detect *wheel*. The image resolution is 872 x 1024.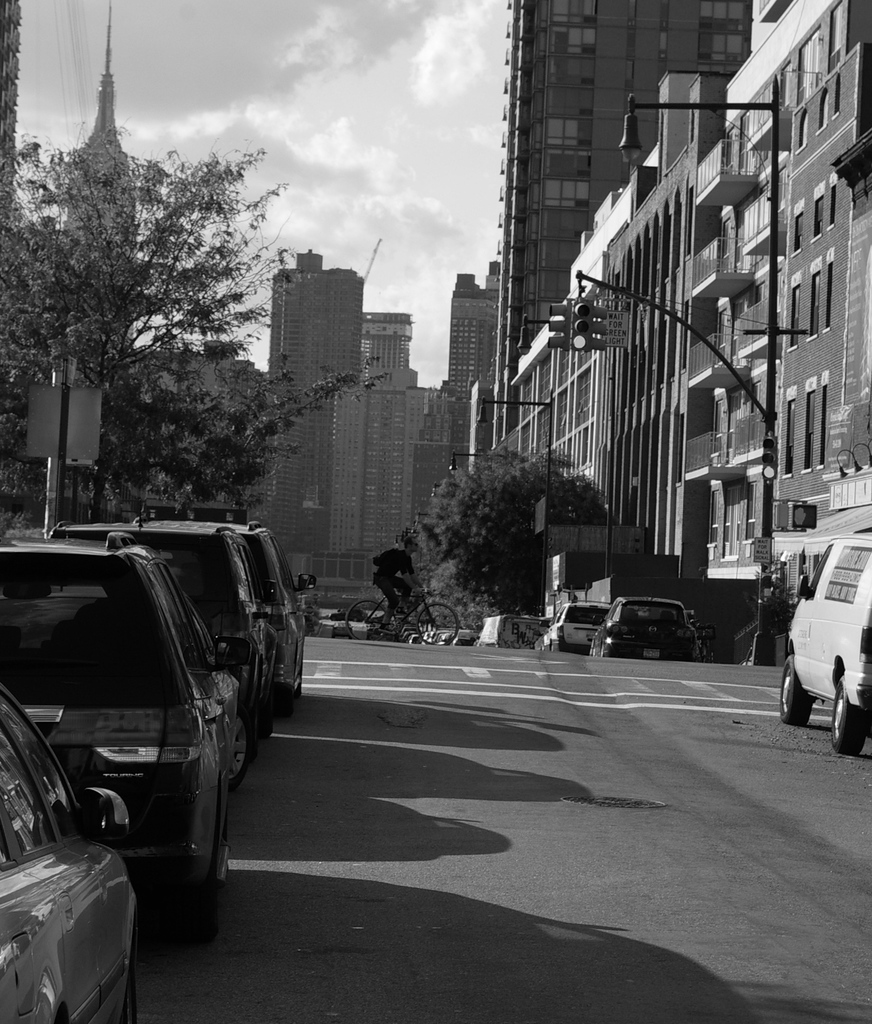
bbox(412, 601, 462, 641).
